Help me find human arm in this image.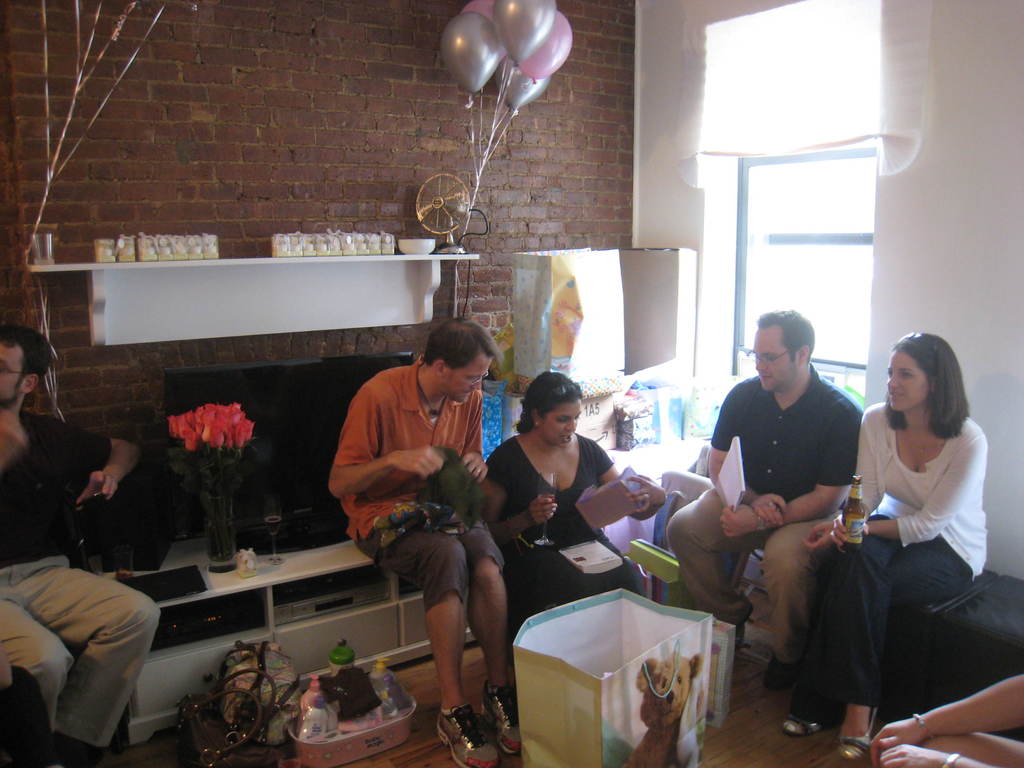
Found it: (593,438,668,524).
